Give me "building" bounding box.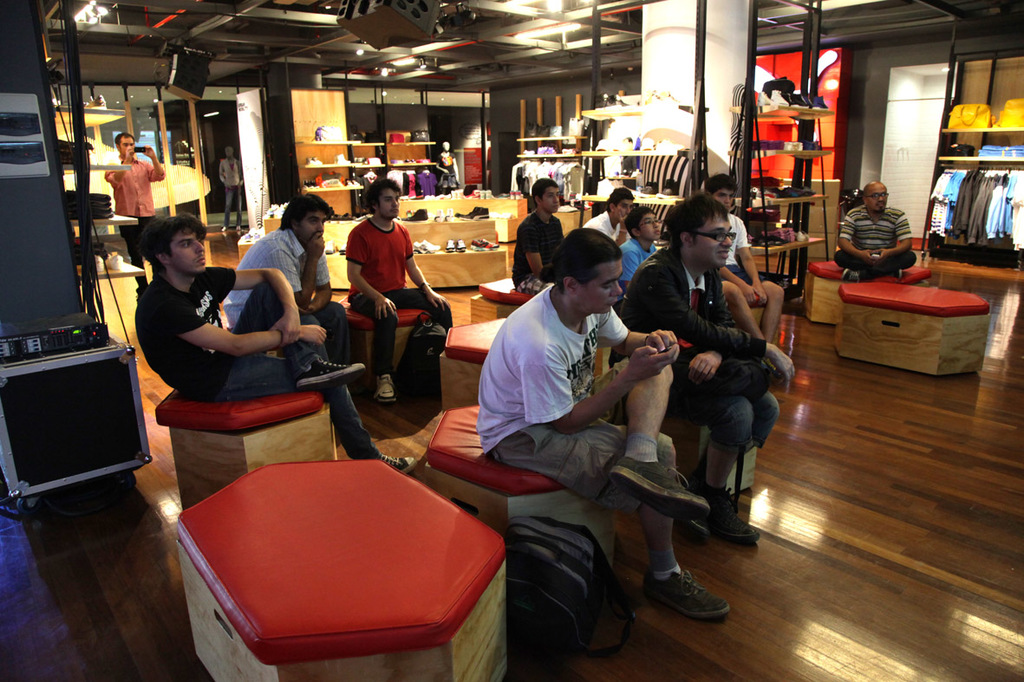
detection(0, 0, 1023, 681).
